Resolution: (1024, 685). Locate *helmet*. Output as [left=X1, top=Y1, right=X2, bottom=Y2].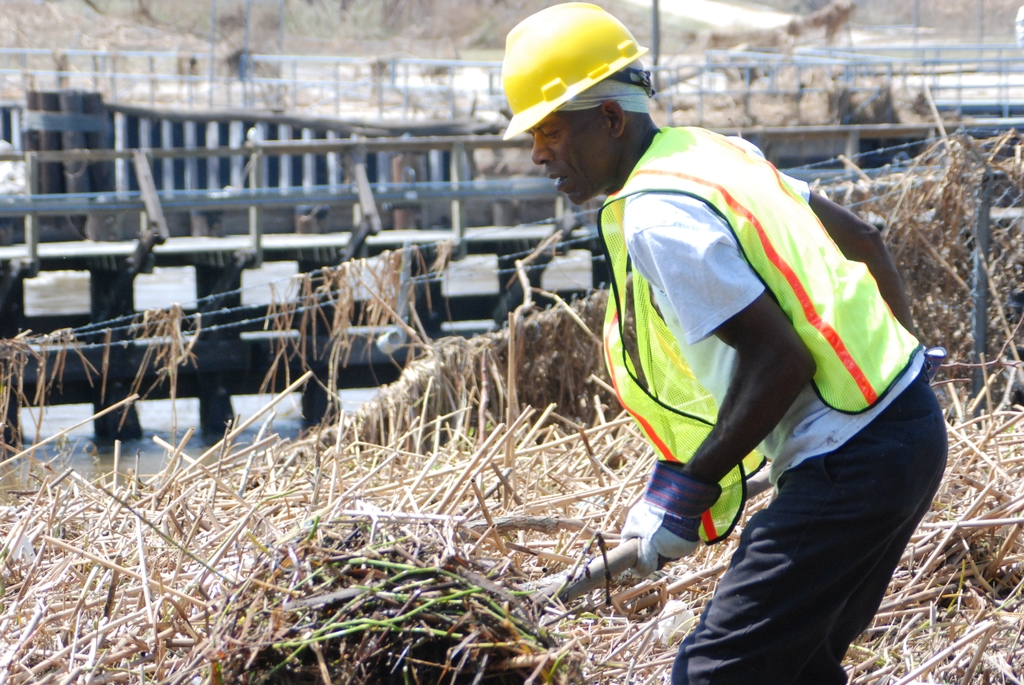
[left=502, top=0, right=658, bottom=137].
